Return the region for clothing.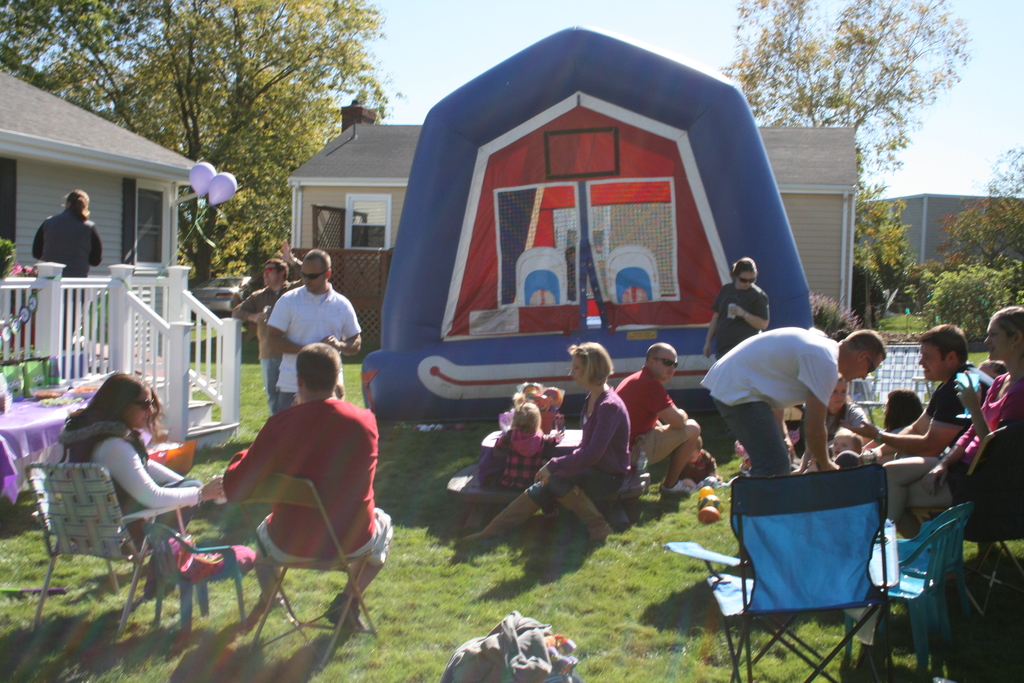
(698,324,850,472).
